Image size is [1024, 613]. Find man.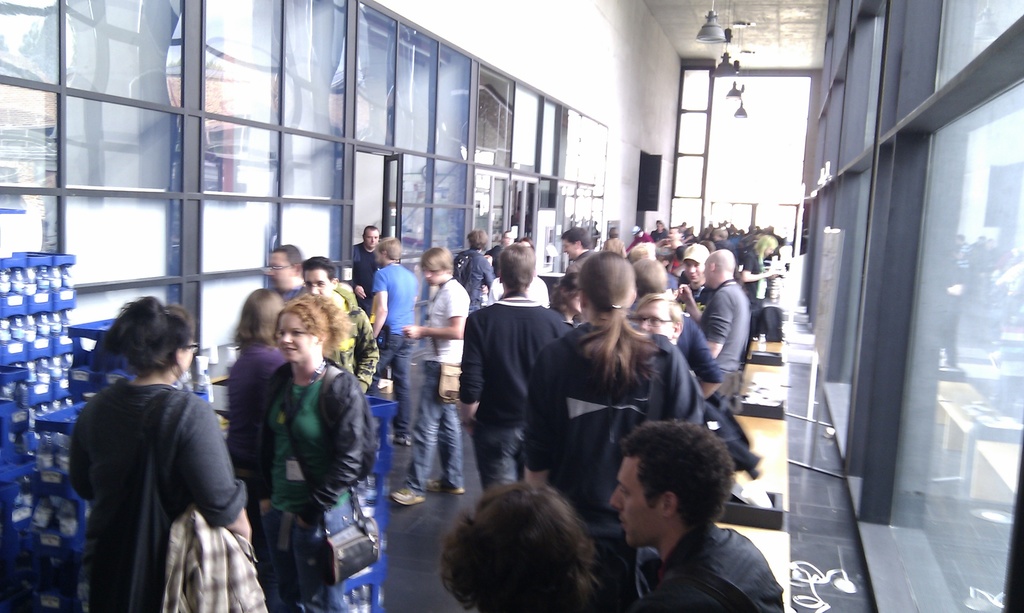
x1=439, y1=482, x2=604, y2=612.
